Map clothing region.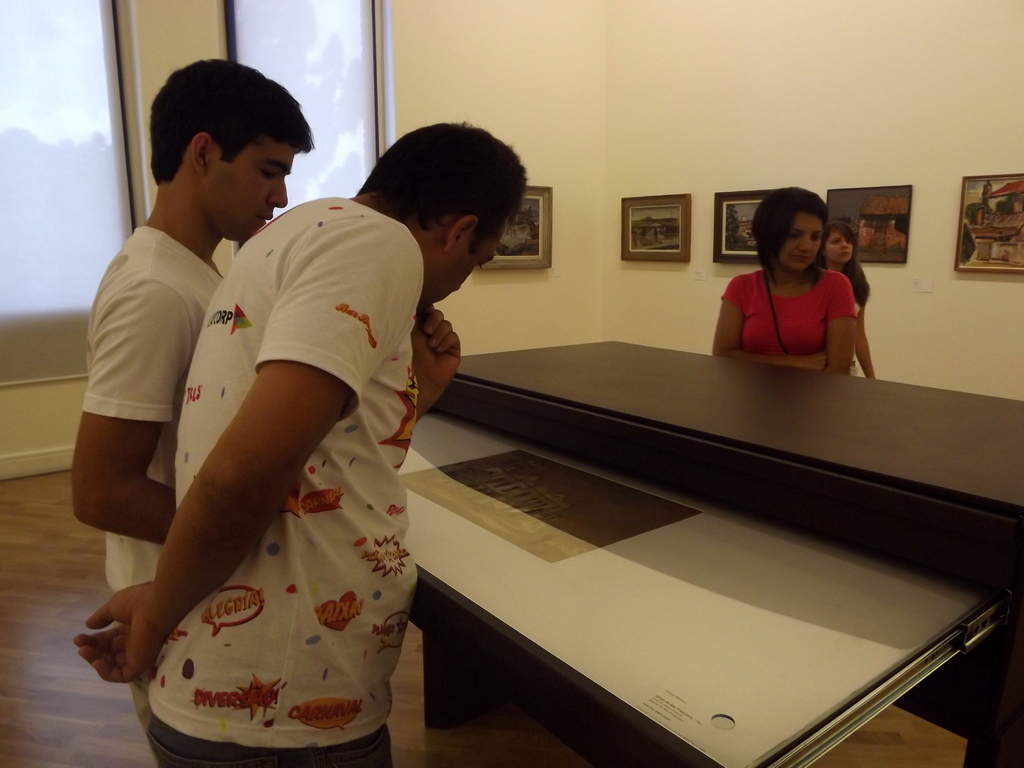
Mapped to left=82, top=225, right=223, bottom=734.
